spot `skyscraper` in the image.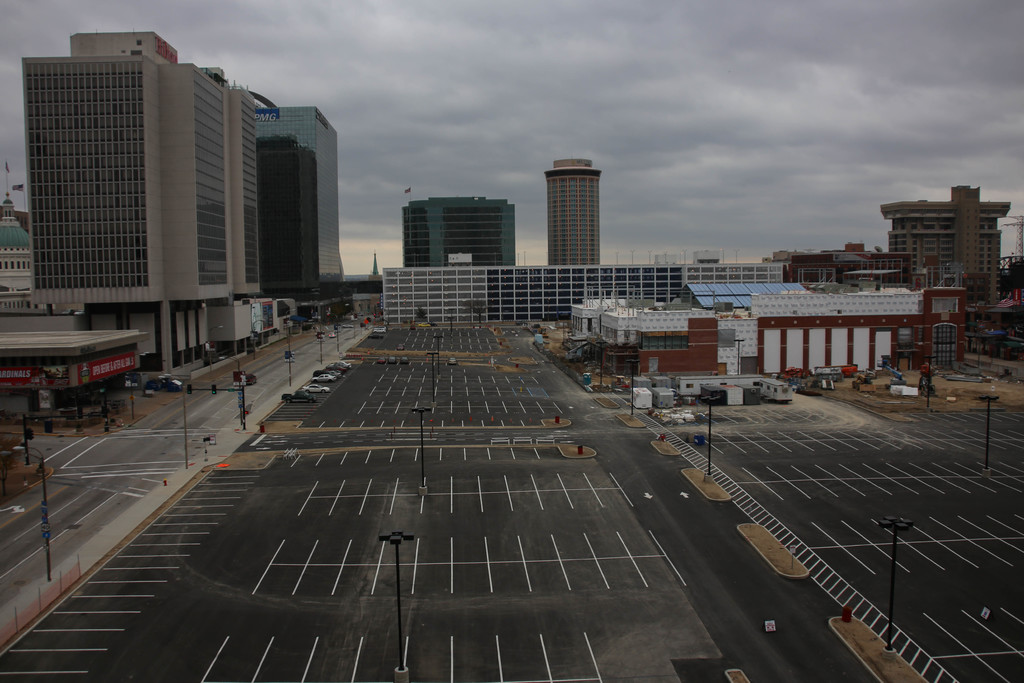
`skyscraper` found at box=[407, 185, 516, 260].
